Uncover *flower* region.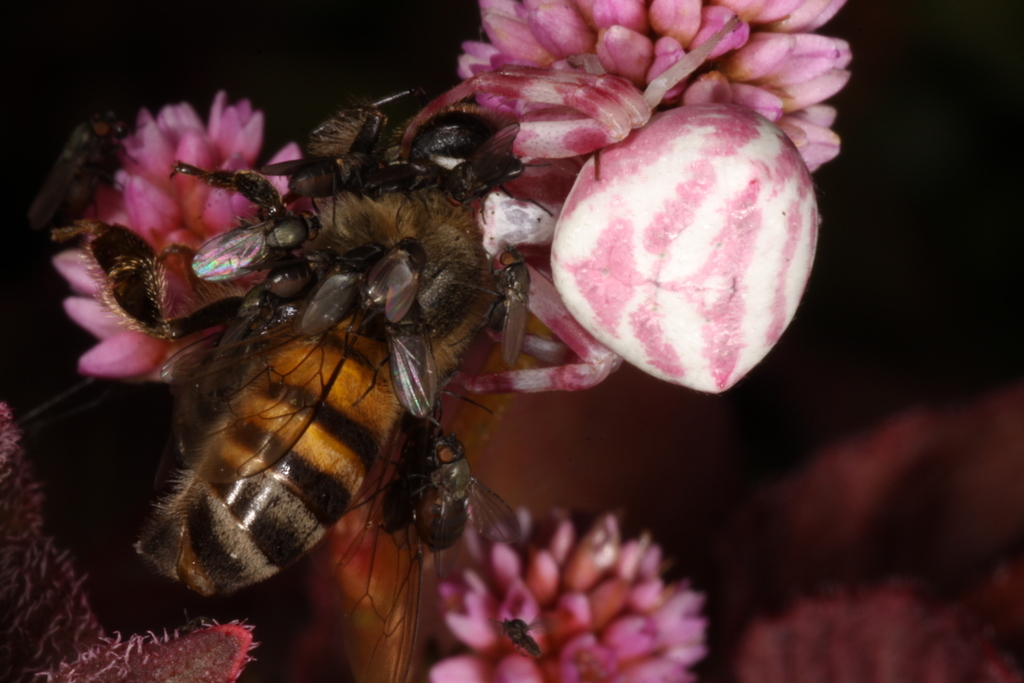
Uncovered: bbox=(419, 0, 847, 401).
